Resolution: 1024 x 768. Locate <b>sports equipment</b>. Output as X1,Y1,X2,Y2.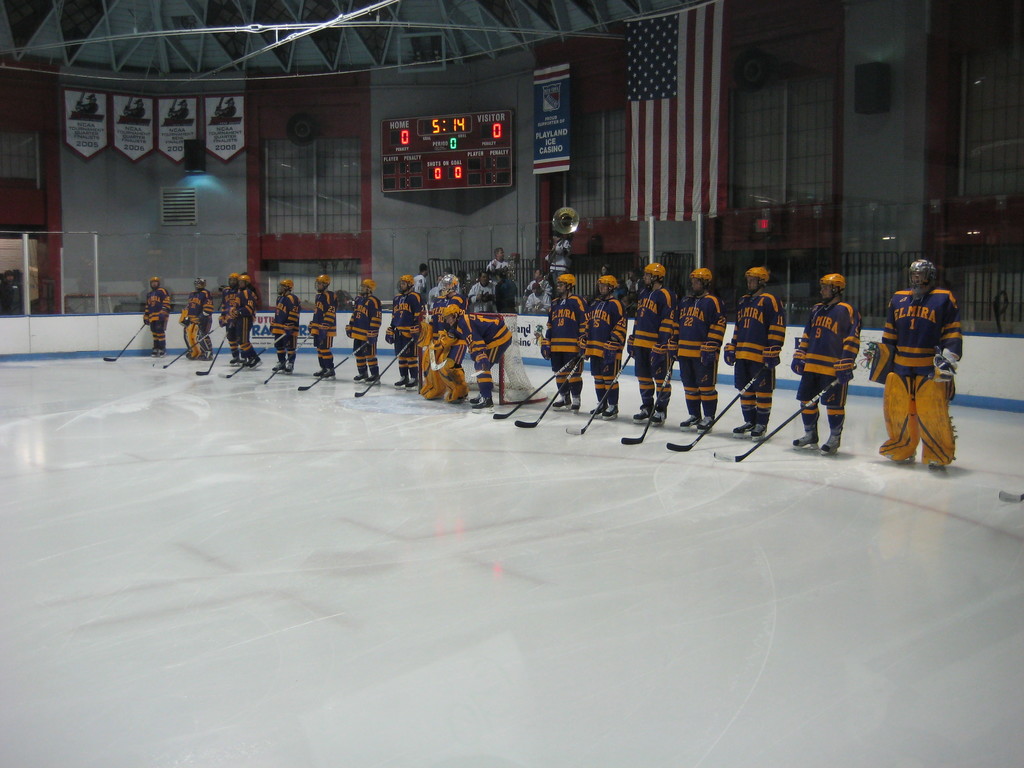
696,415,712,433.
